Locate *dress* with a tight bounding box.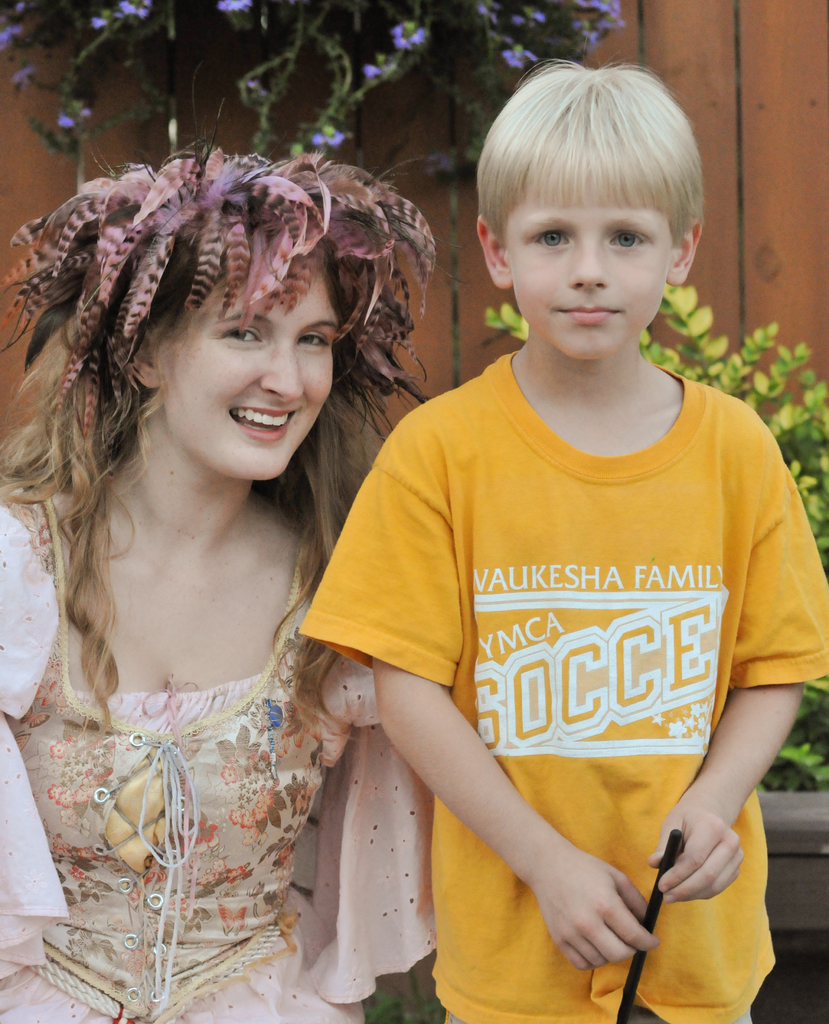
detection(22, 230, 441, 1023).
